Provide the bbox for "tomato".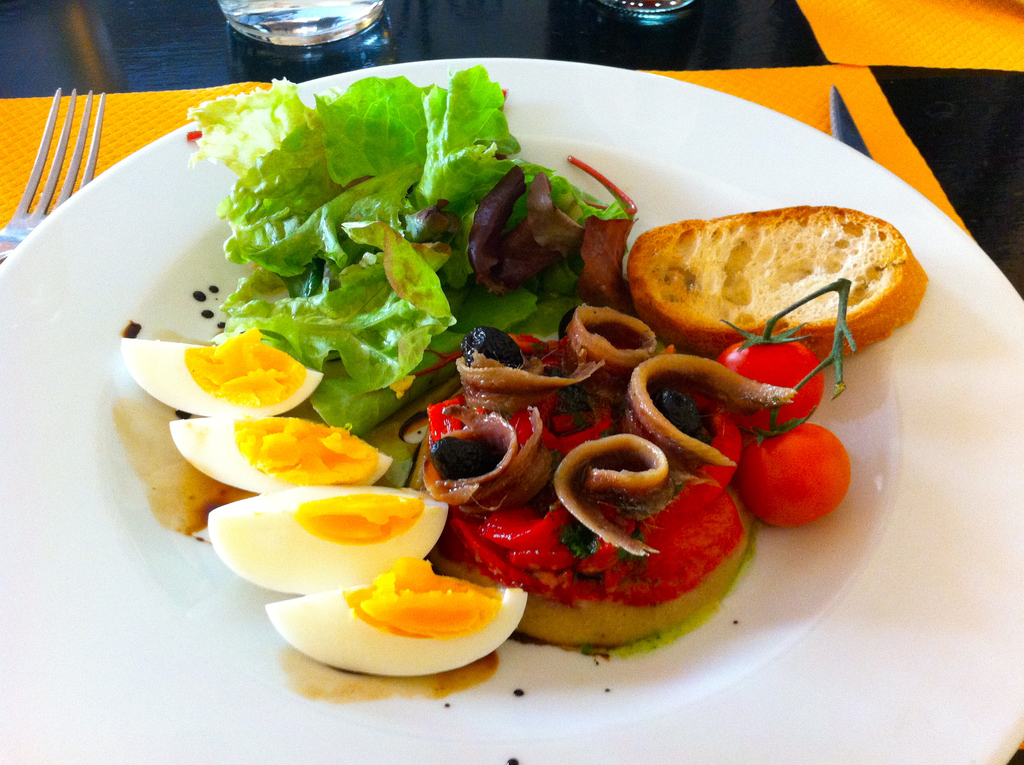
crop(716, 311, 824, 437).
